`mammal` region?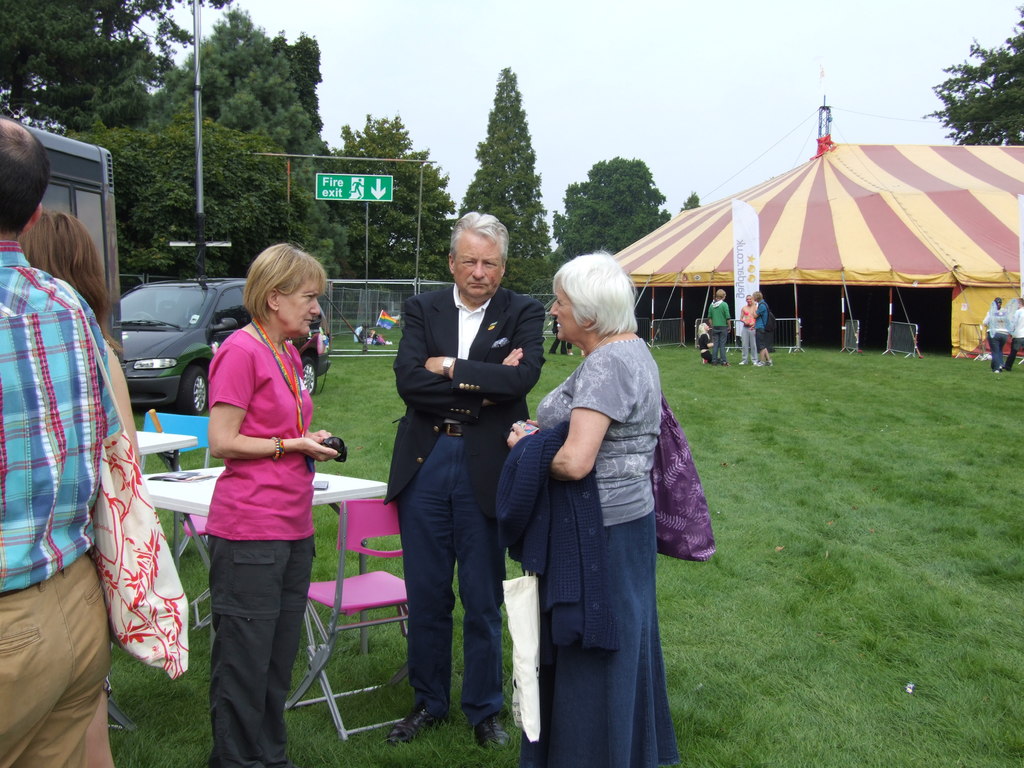
0/111/108/767
